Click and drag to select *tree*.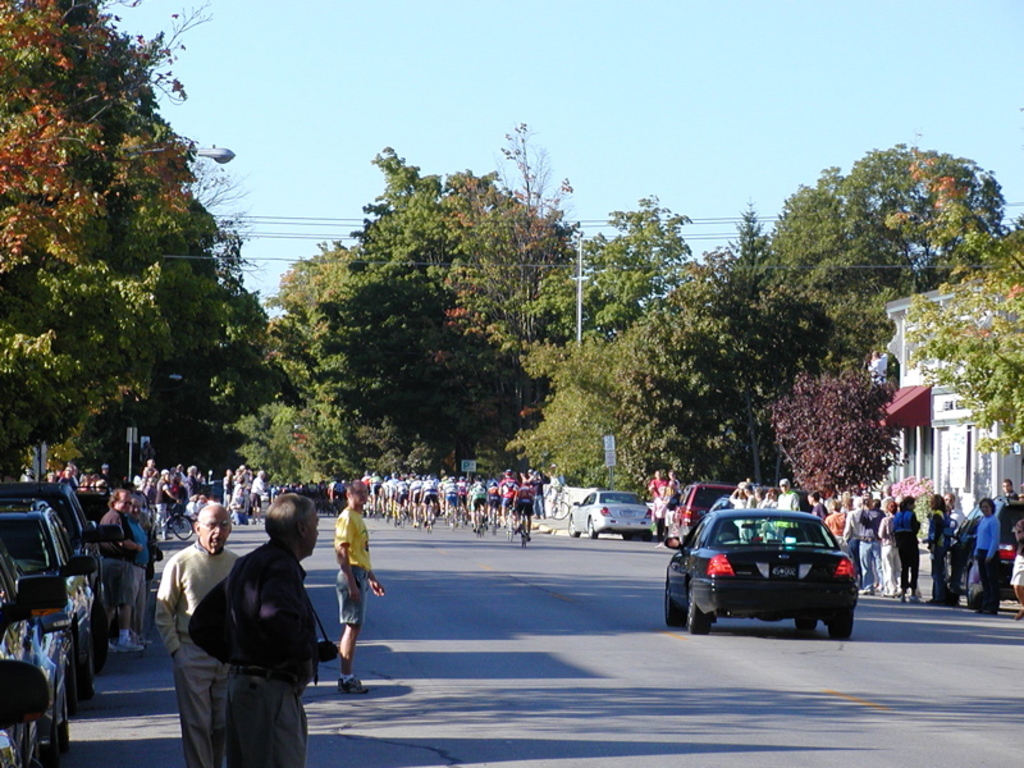
Selection: box=[46, 206, 236, 481].
